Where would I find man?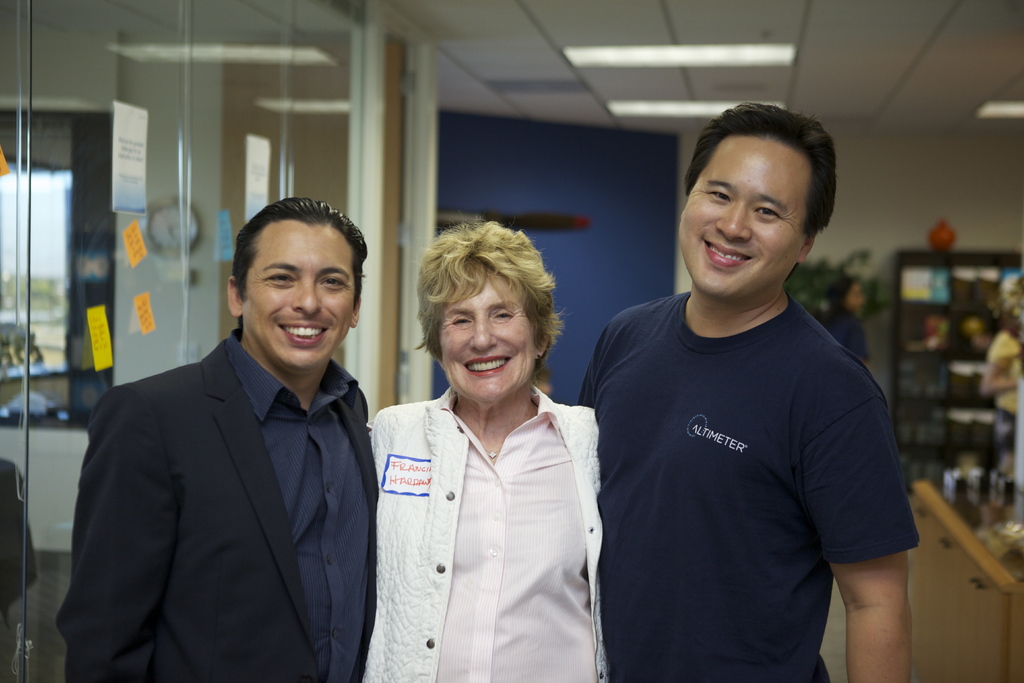
At (575,102,920,682).
